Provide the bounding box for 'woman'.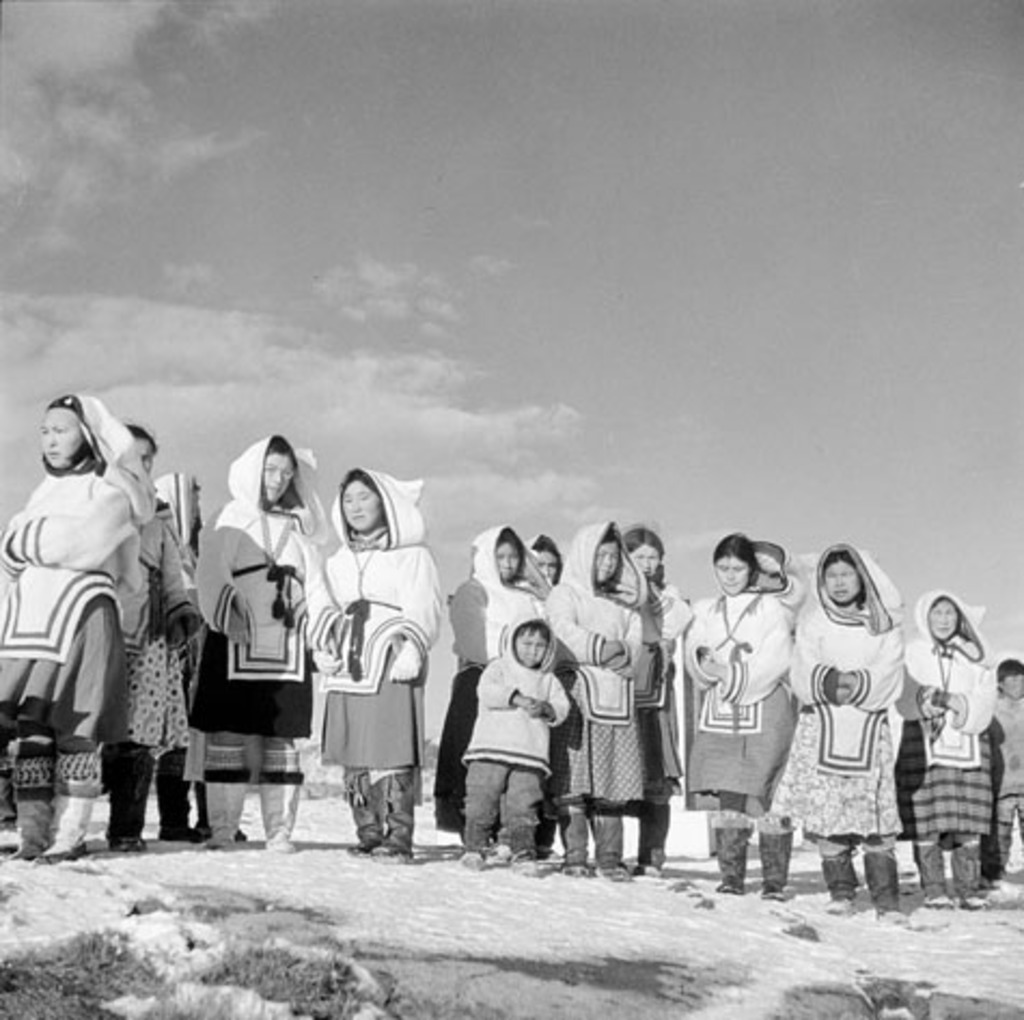
(194, 431, 373, 837).
